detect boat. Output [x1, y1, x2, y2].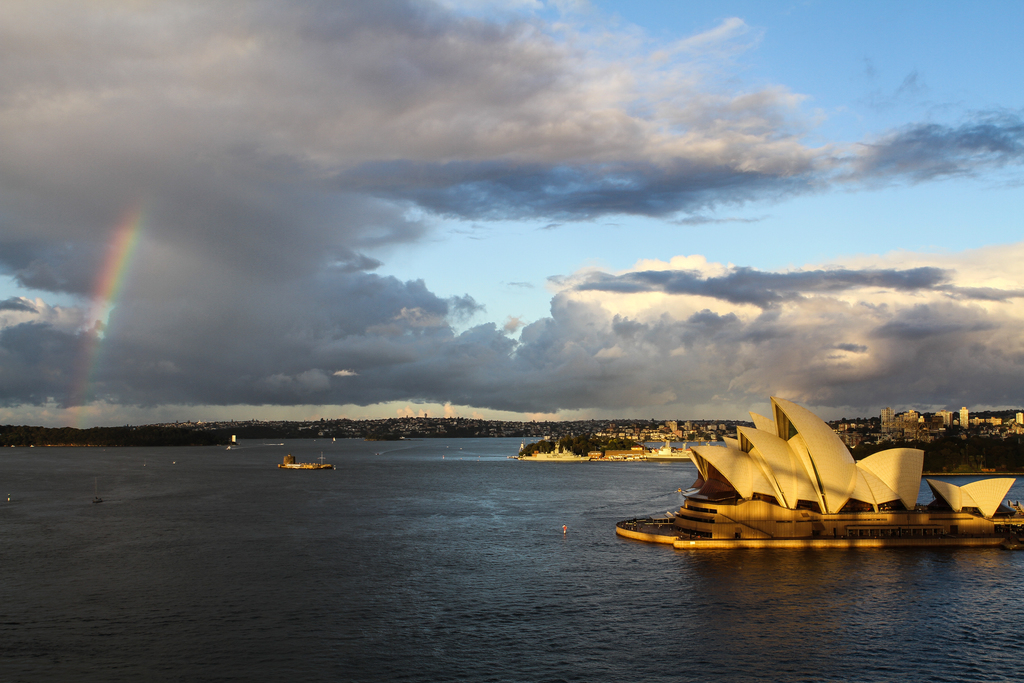
[280, 452, 334, 472].
